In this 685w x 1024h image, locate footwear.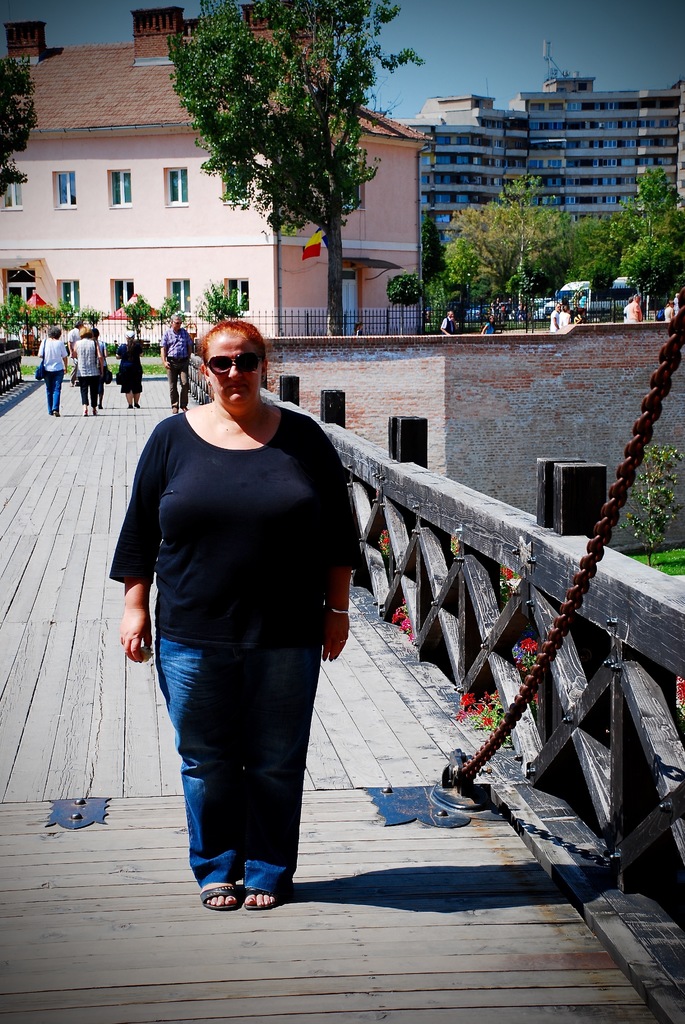
Bounding box: box(202, 886, 237, 908).
